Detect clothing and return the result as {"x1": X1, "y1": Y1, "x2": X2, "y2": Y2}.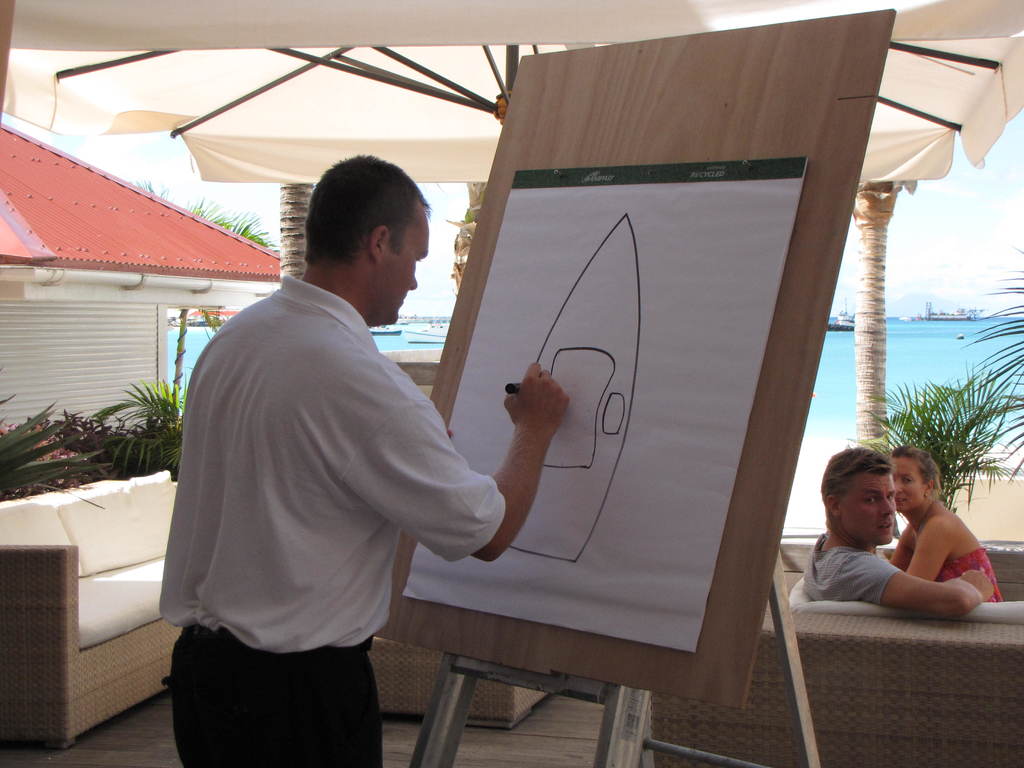
{"x1": 162, "y1": 223, "x2": 494, "y2": 744}.
